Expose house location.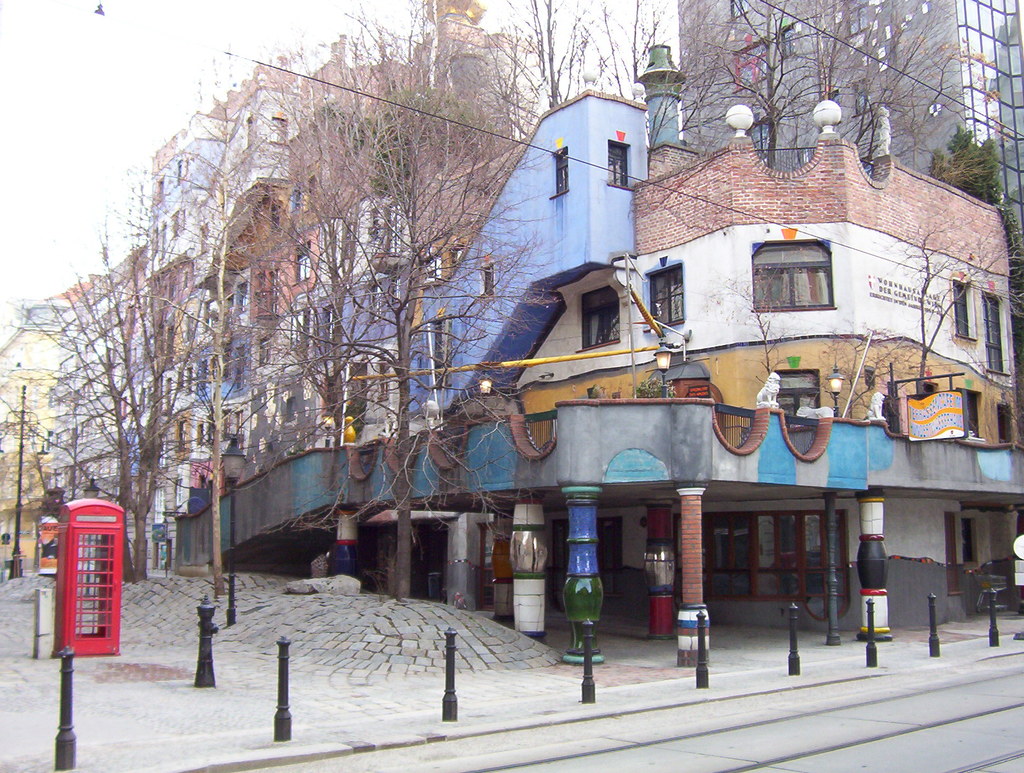
Exposed at bbox=(211, 44, 362, 605).
